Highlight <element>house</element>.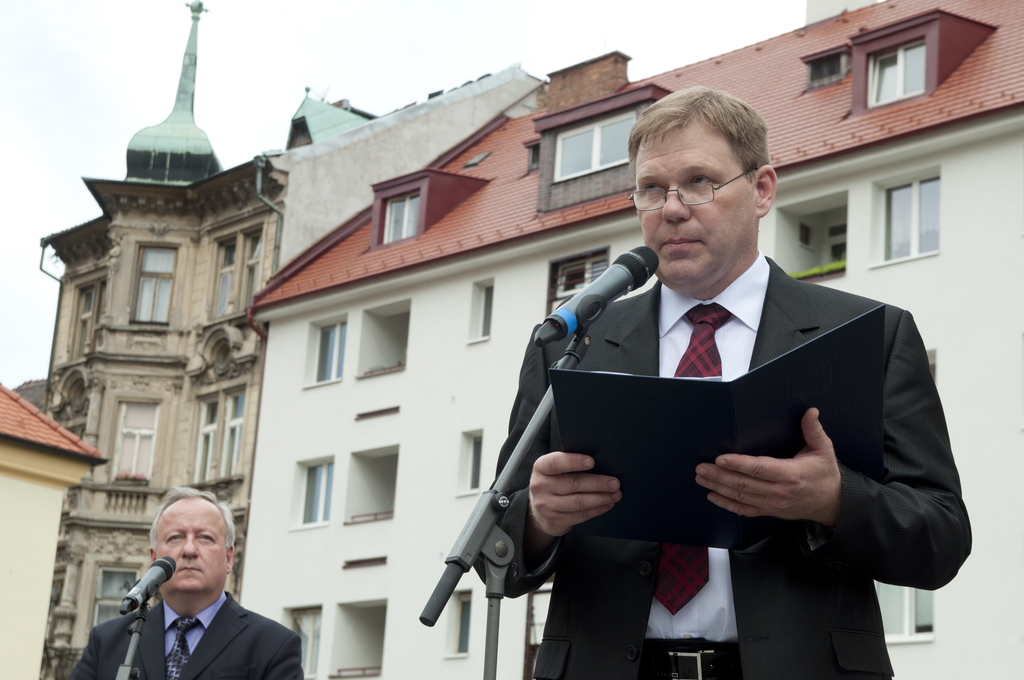
Highlighted region: box(236, 0, 1023, 679).
